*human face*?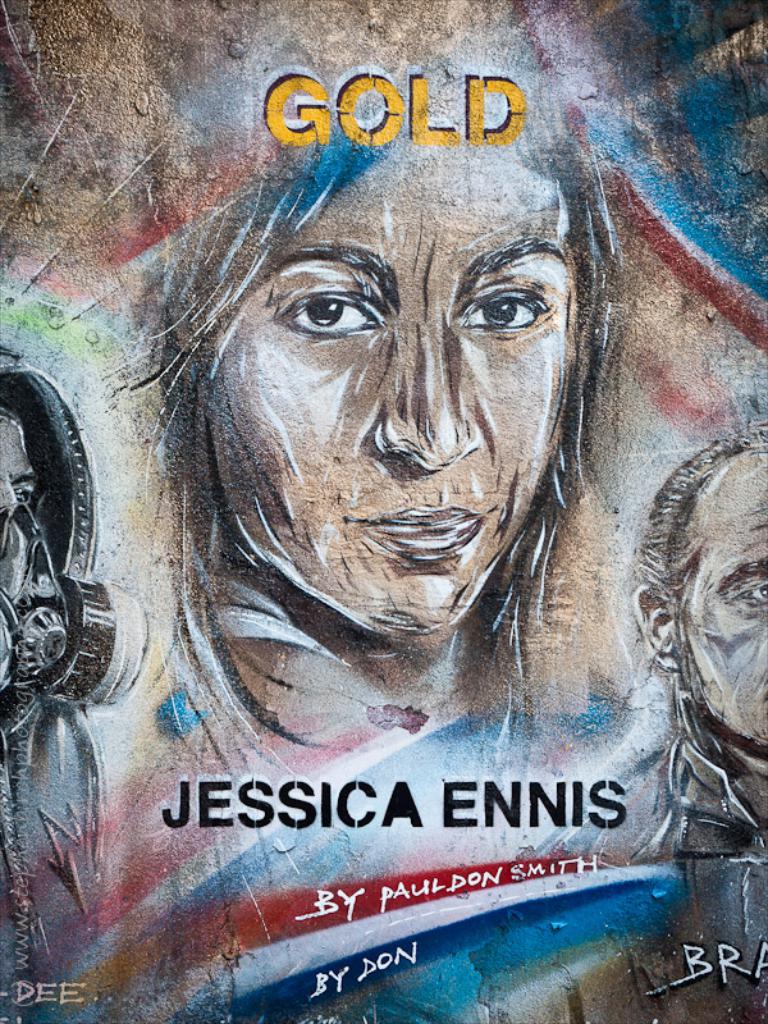
(209, 137, 593, 634)
